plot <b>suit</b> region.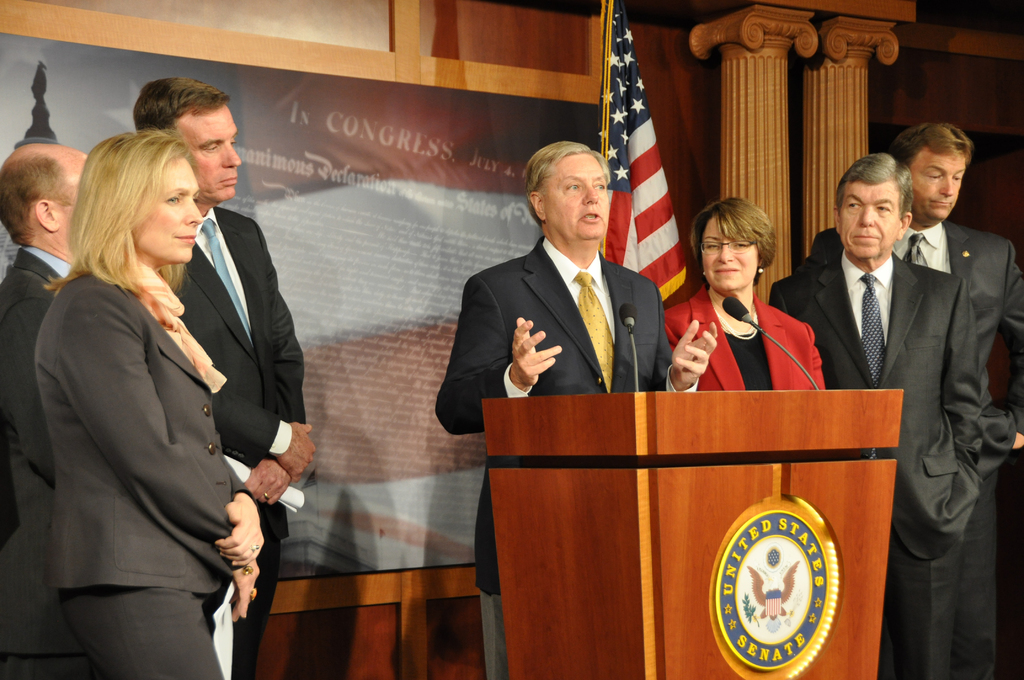
Plotted at region(769, 244, 986, 679).
